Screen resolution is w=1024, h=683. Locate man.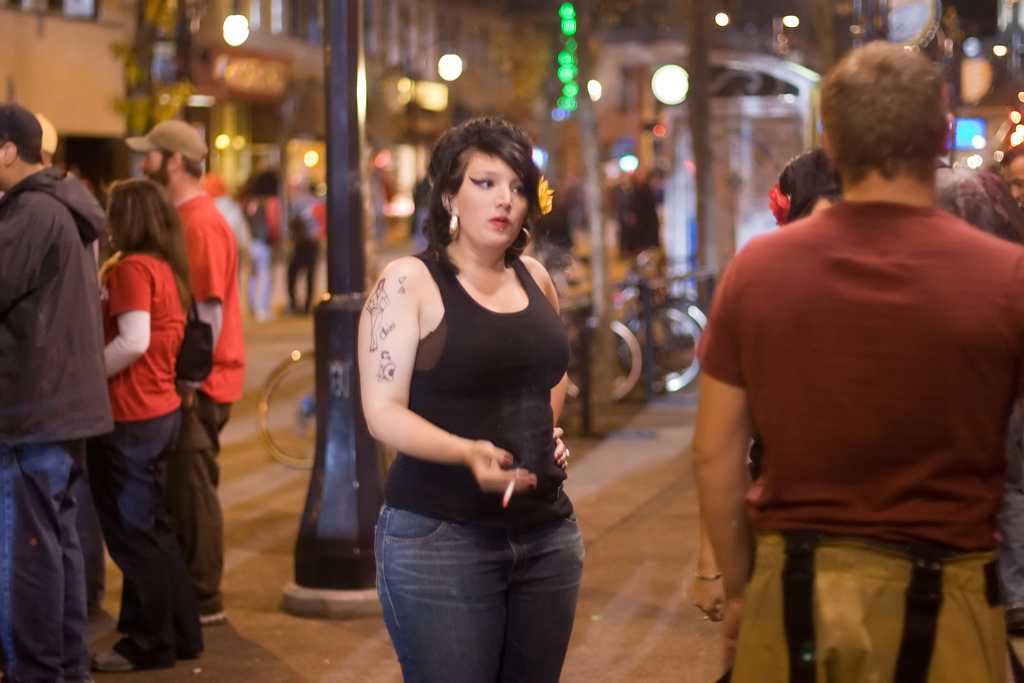
122:117:249:621.
